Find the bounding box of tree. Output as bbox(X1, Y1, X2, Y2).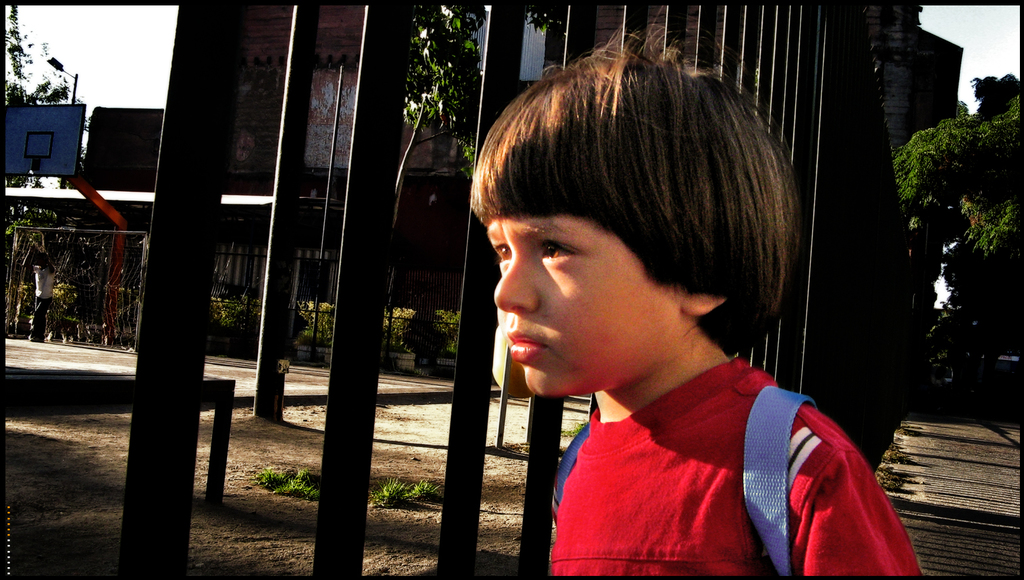
bbox(3, 3, 97, 340).
